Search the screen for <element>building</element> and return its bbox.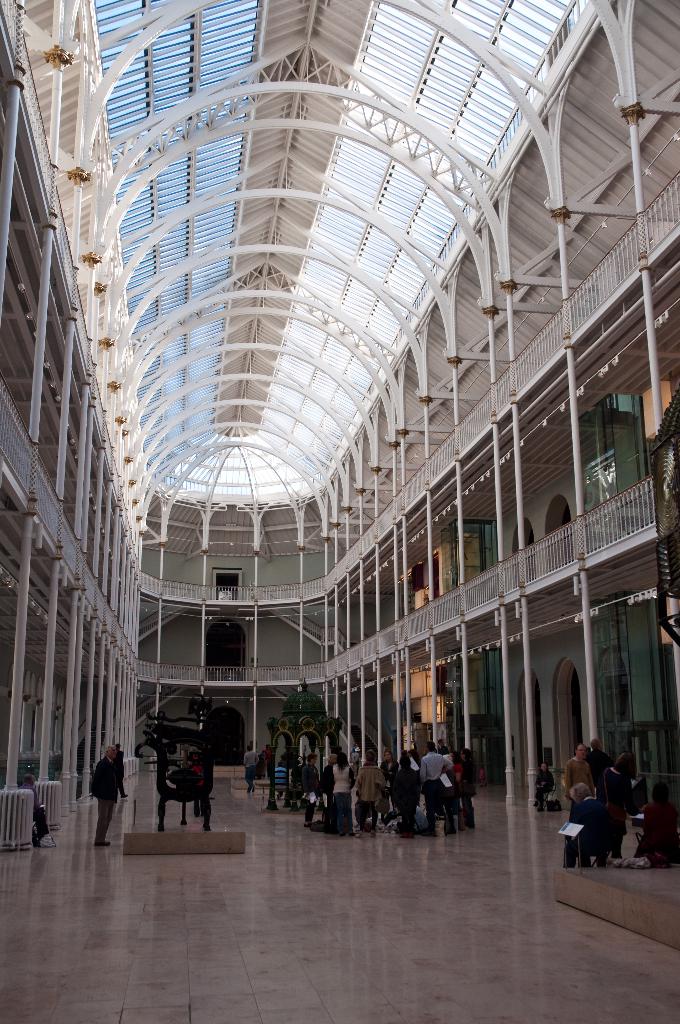
Found: 0, 0, 679, 847.
